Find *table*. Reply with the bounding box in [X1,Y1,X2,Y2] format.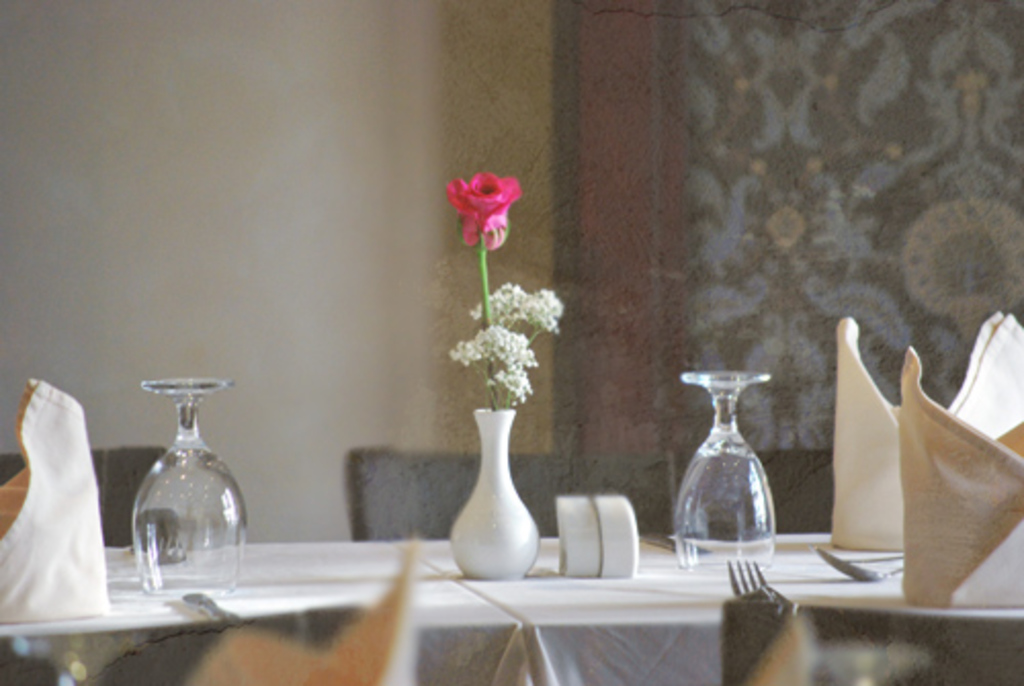
[0,532,526,684].
